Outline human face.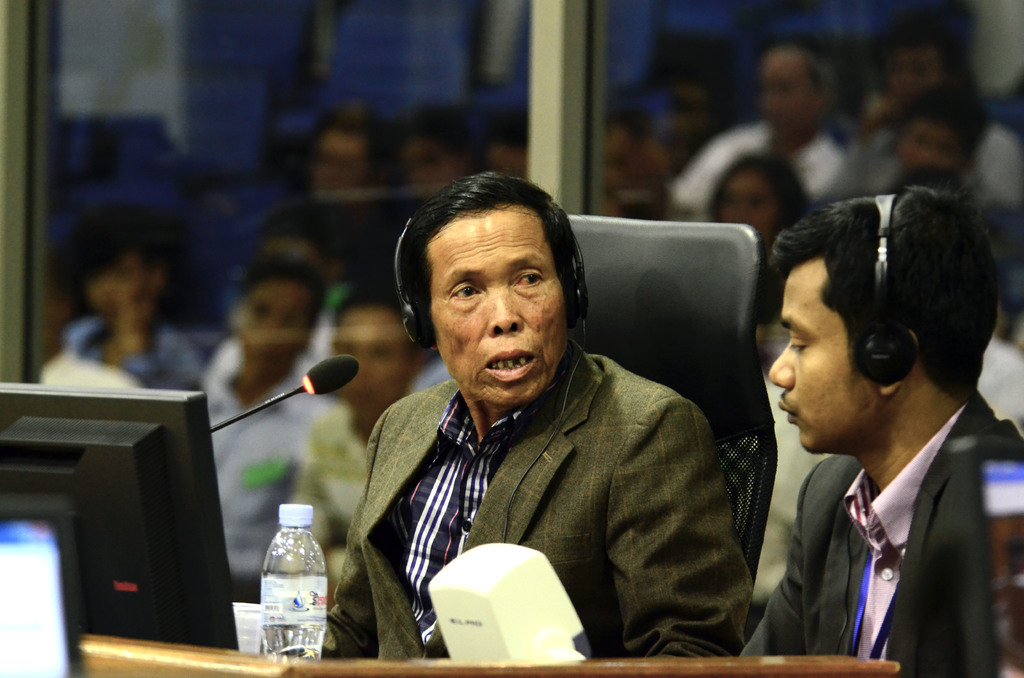
Outline: {"left": 724, "top": 175, "right": 775, "bottom": 238}.
